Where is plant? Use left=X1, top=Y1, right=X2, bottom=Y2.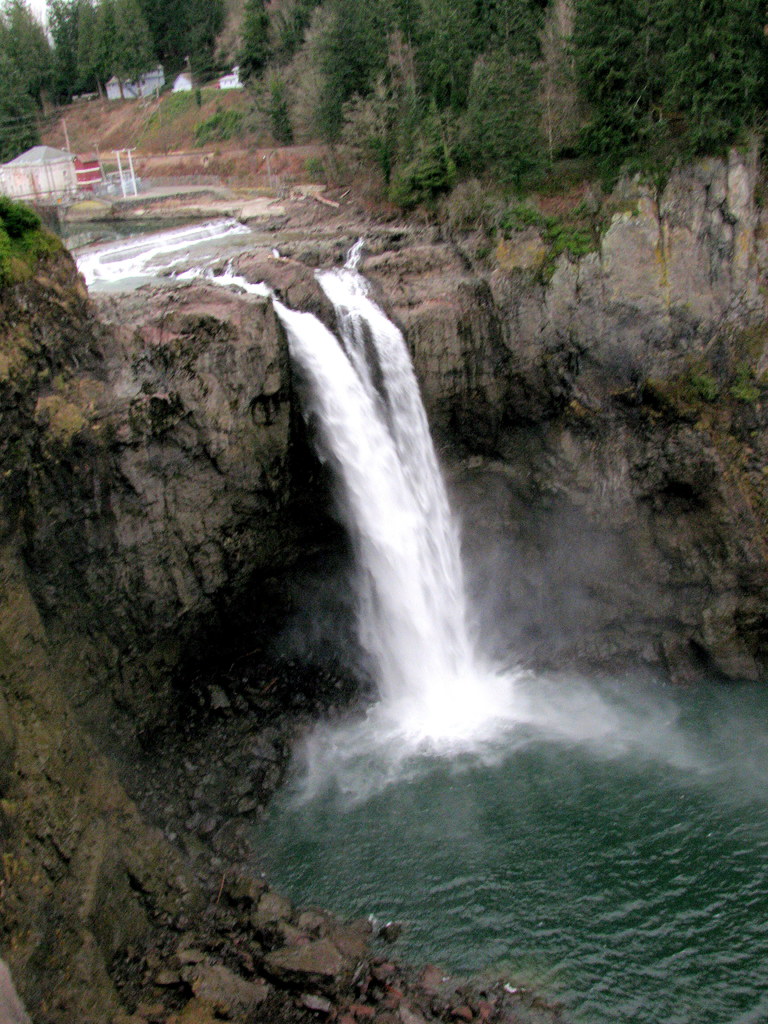
left=490, top=193, right=549, bottom=242.
